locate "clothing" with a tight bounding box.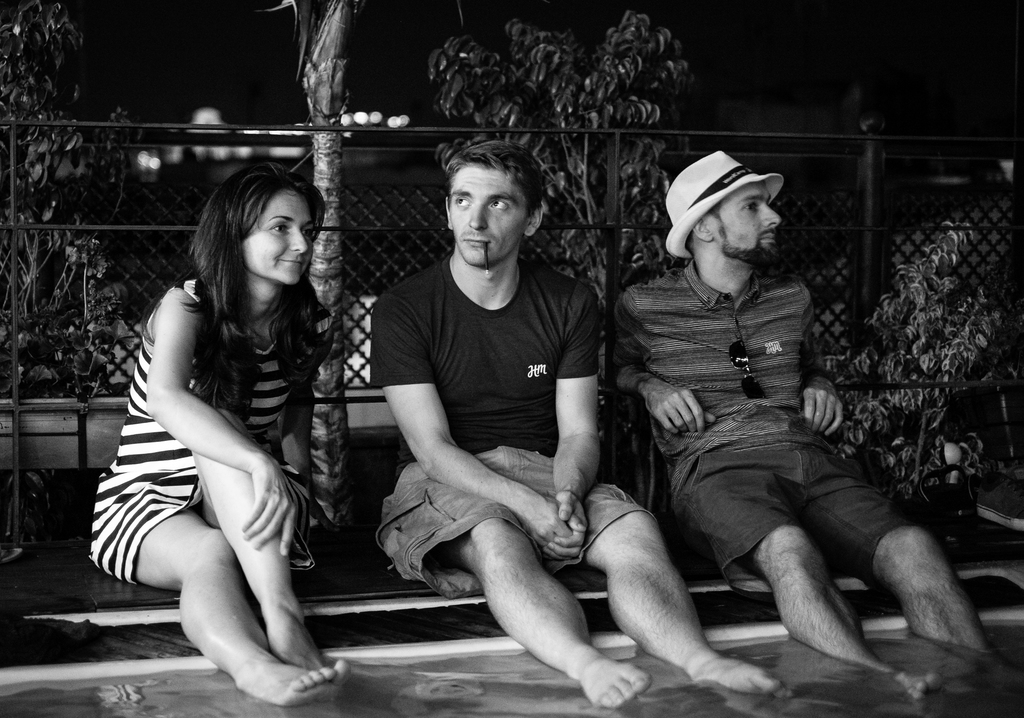
BBox(87, 279, 335, 587).
